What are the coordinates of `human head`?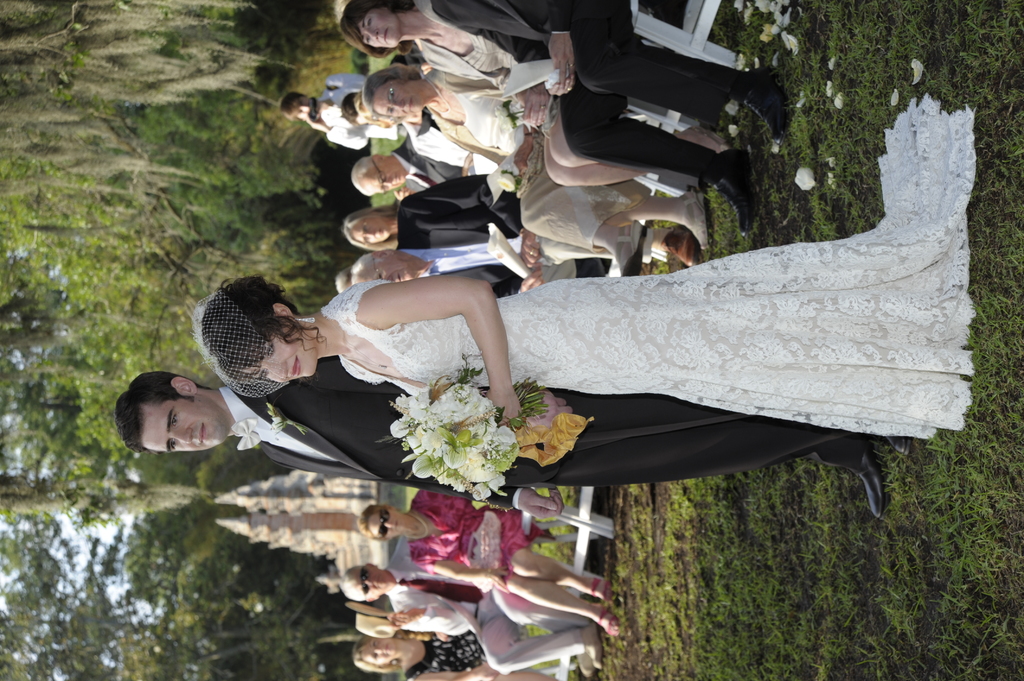
352,639,396,671.
